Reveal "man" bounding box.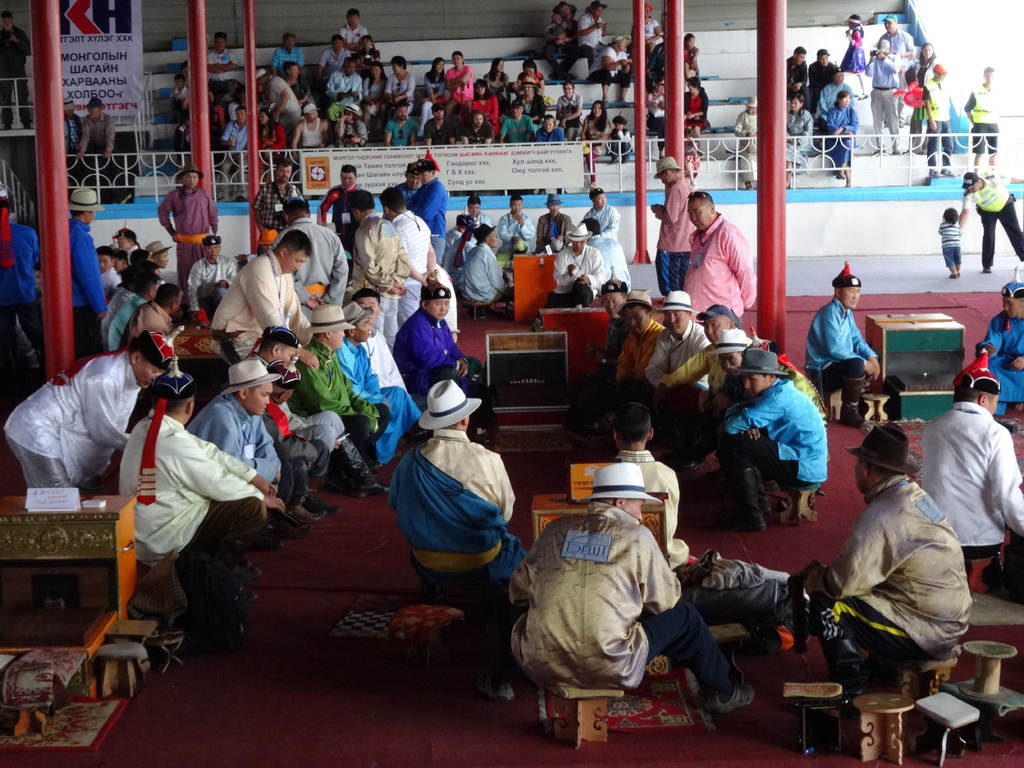
Revealed: <region>189, 347, 308, 533</region>.
